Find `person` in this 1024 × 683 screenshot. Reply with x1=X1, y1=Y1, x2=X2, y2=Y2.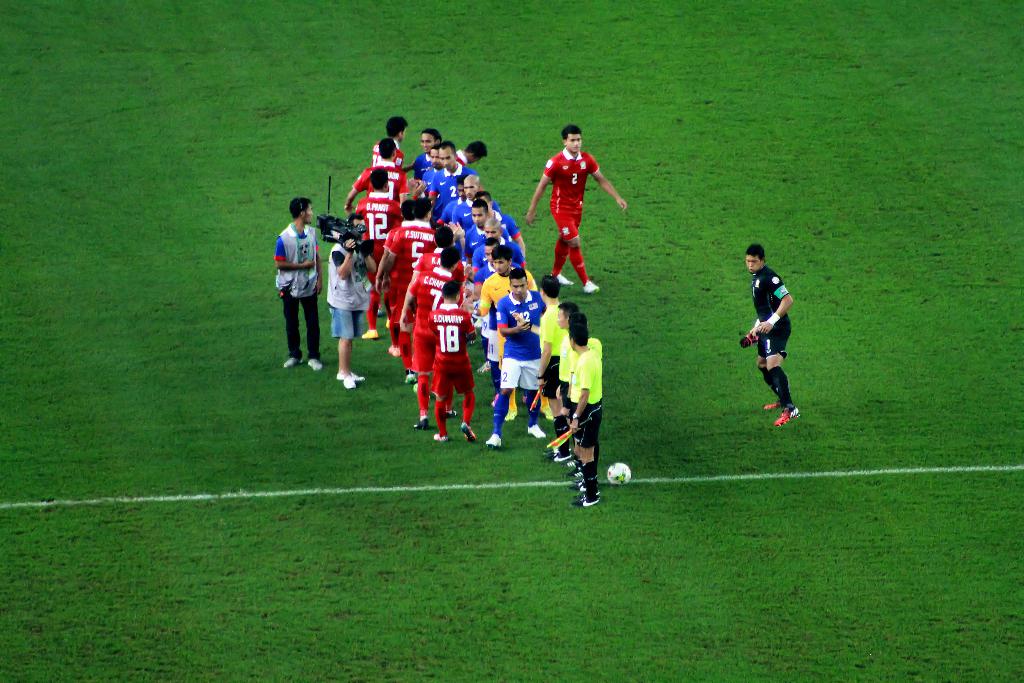
x1=402, y1=245, x2=467, y2=391.
